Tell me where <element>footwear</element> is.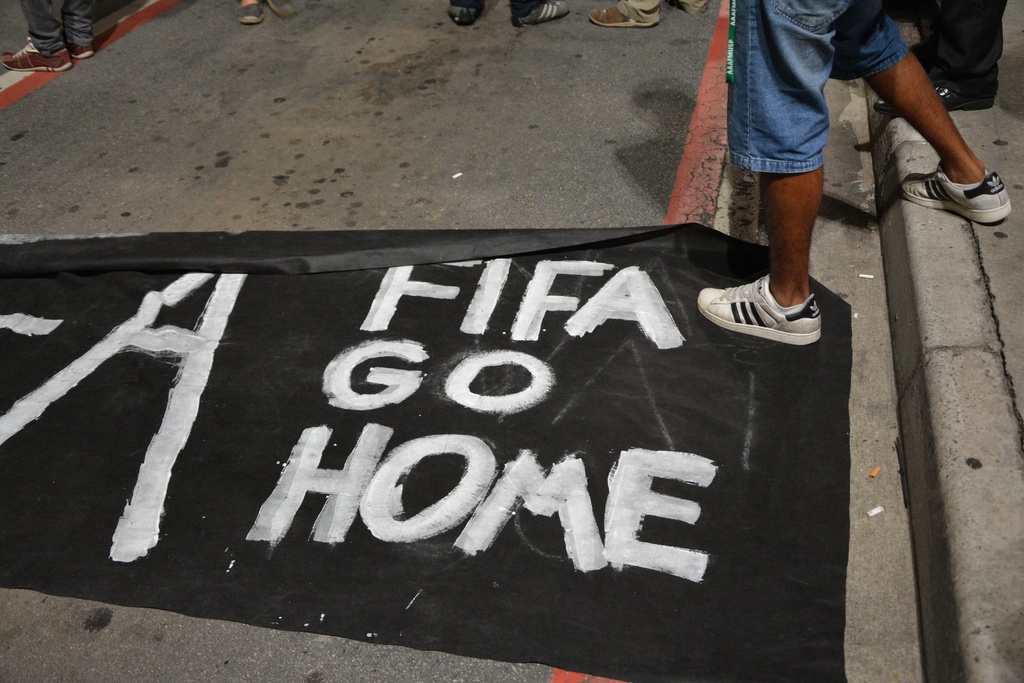
<element>footwear</element> is at box(717, 267, 829, 341).
